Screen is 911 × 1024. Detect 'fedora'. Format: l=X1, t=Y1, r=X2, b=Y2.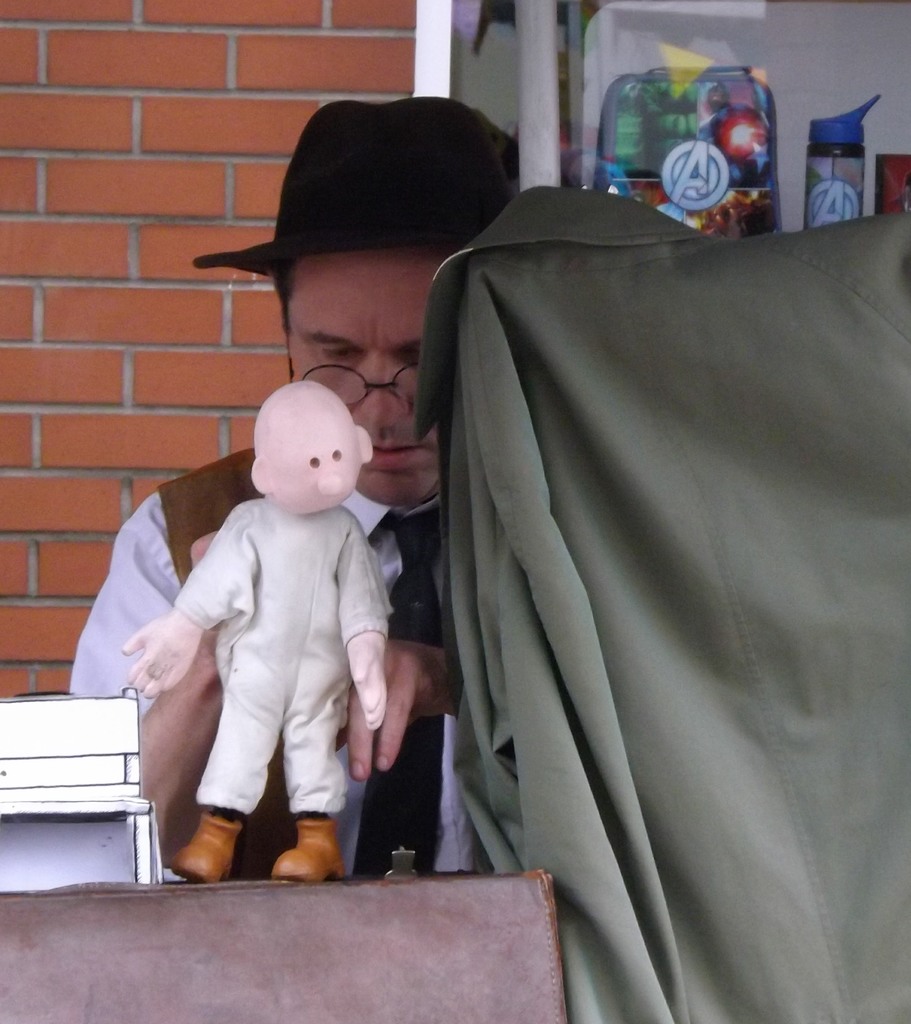
l=193, t=102, r=515, b=271.
